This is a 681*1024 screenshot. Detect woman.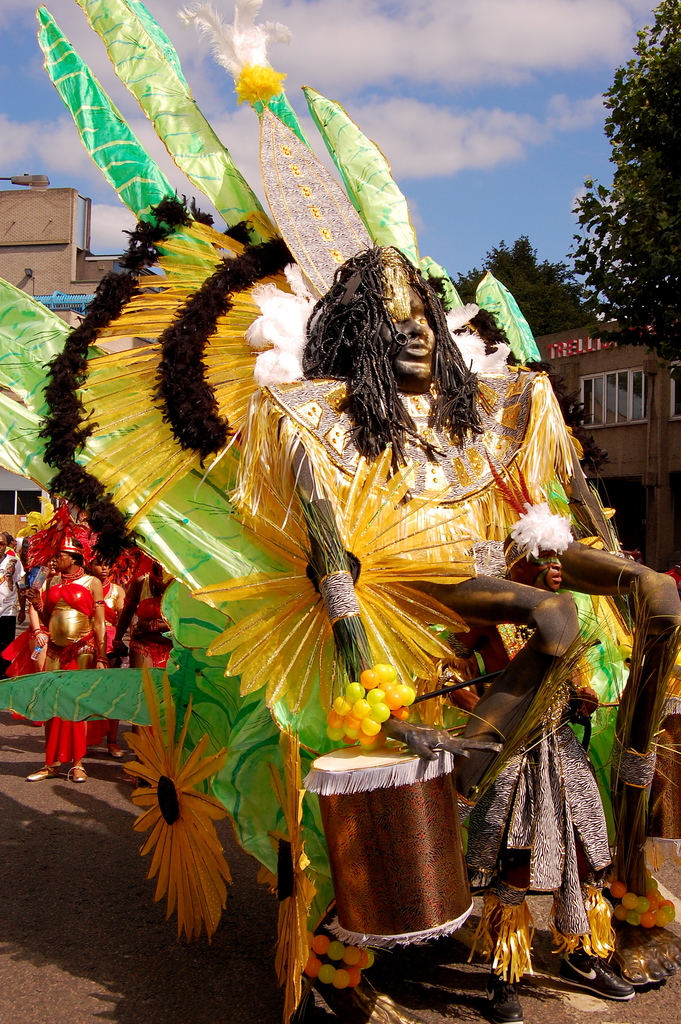
l=33, t=529, r=105, b=787.
